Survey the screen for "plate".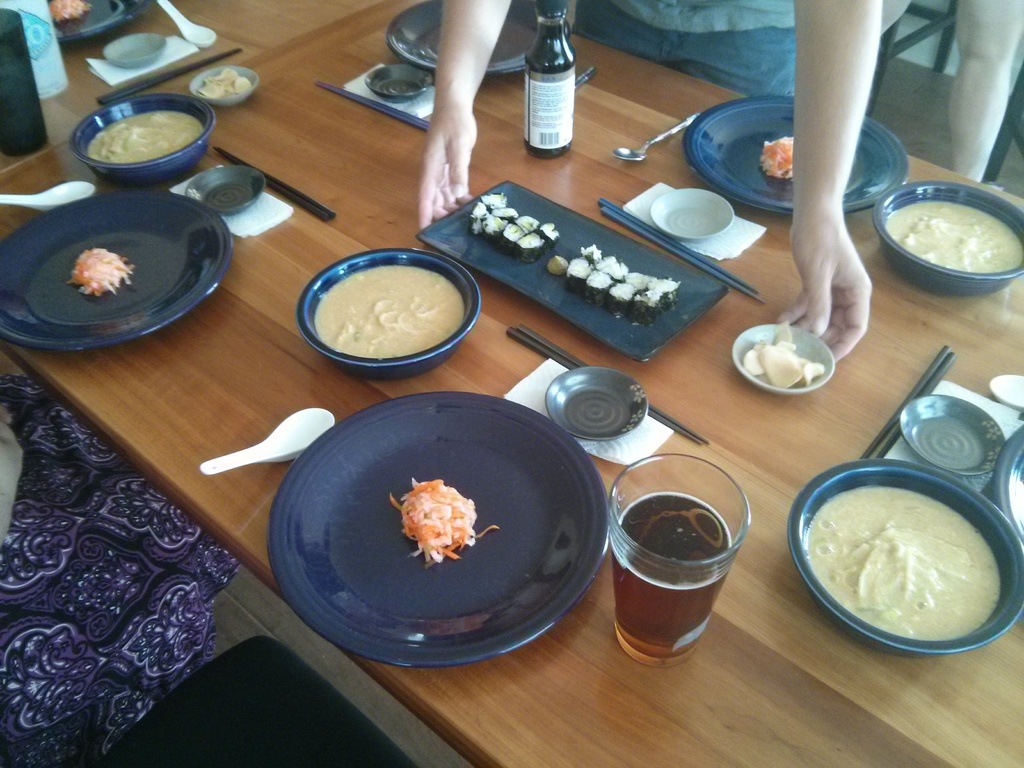
Survey found: <box>687,92,911,213</box>.
